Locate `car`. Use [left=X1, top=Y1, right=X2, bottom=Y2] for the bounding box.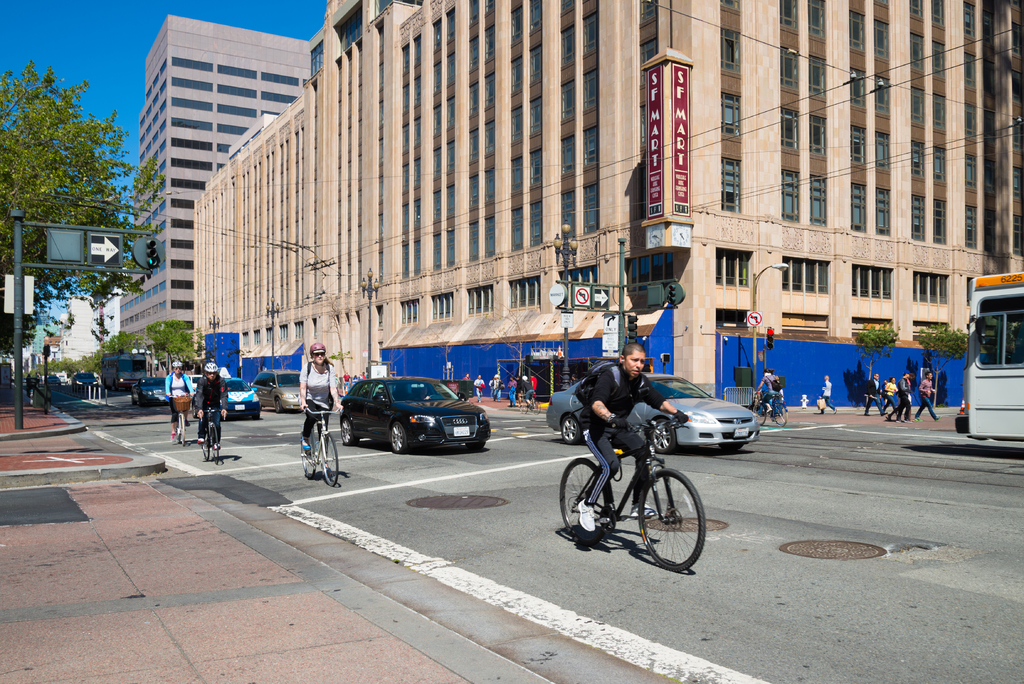
[left=191, top=379, right=263, bottom=423].
